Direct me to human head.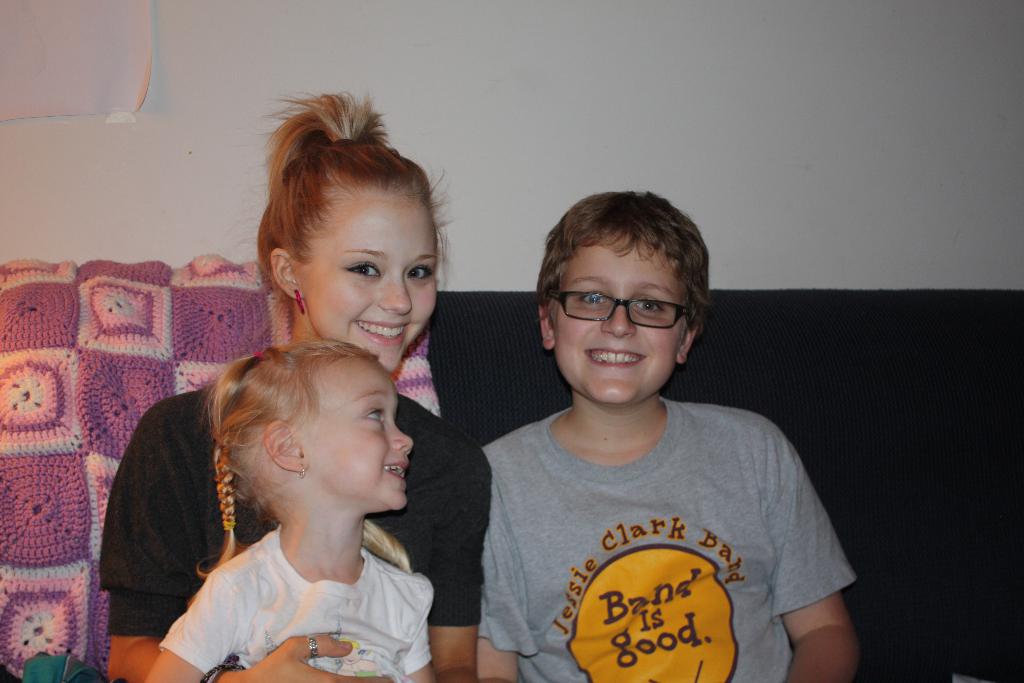
Direction: 536/192/709/404.
